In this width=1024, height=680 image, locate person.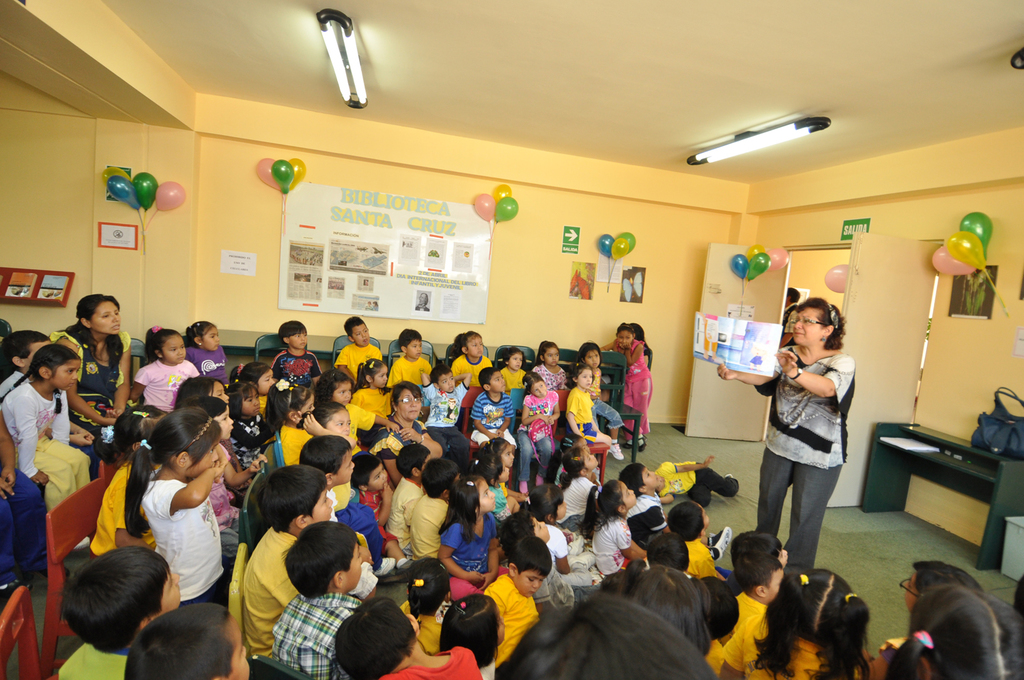
Bounding box: <box>381,440,434,554</box>.
